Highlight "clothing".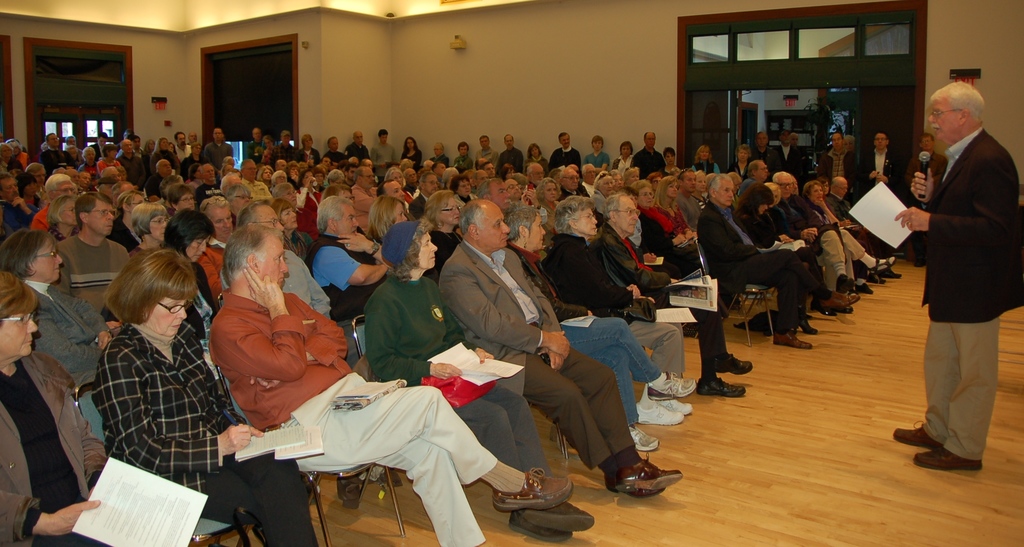
Highlighted region: bbox=[25, 275, 112, 383].
